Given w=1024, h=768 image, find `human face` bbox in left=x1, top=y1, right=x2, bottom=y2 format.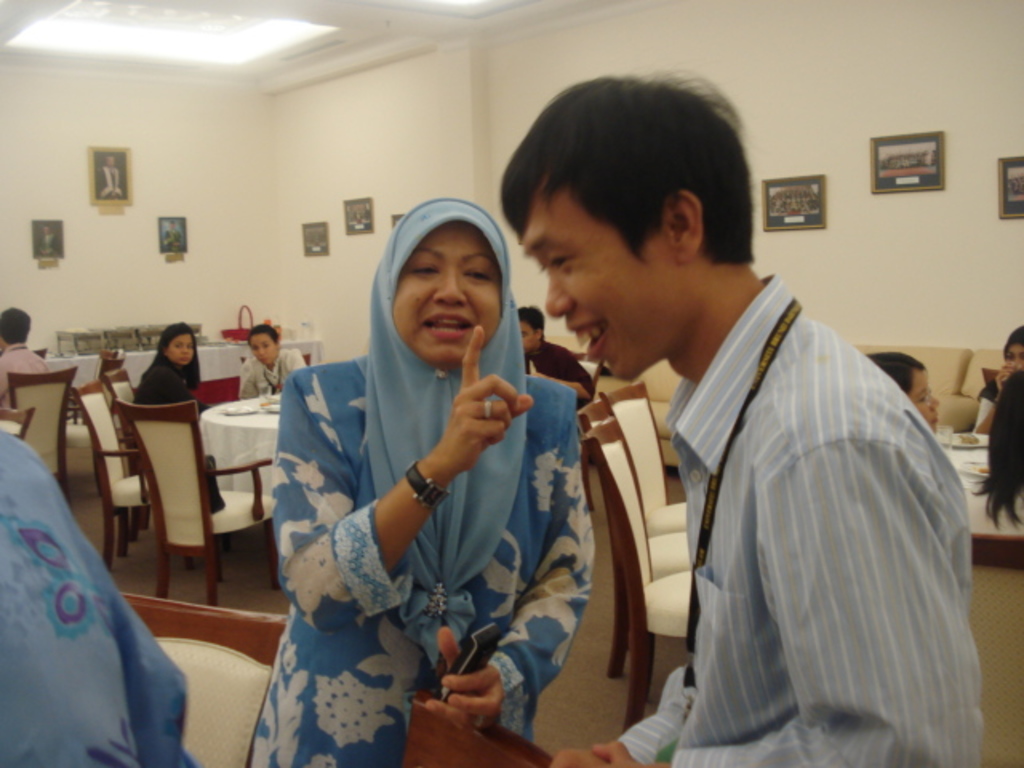
left=397, top=219, right=501, bottom=368.
